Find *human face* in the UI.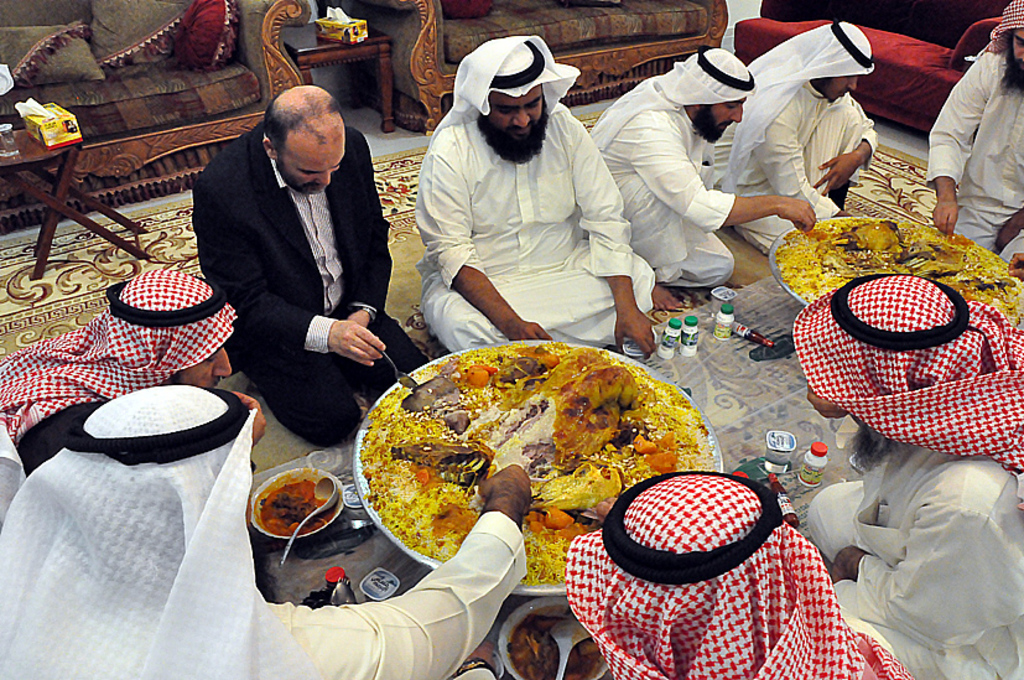
UI element at bbox(492, 87, 545, 139).
